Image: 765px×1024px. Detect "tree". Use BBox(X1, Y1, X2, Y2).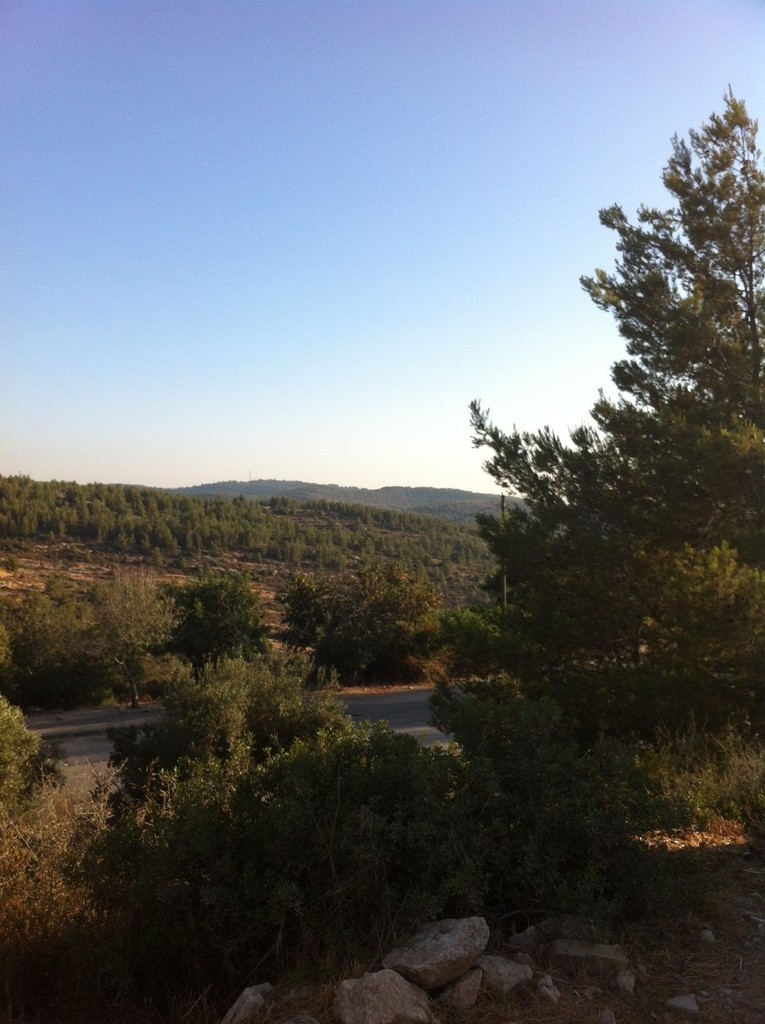
BBox(421, 81, 764, 823).
